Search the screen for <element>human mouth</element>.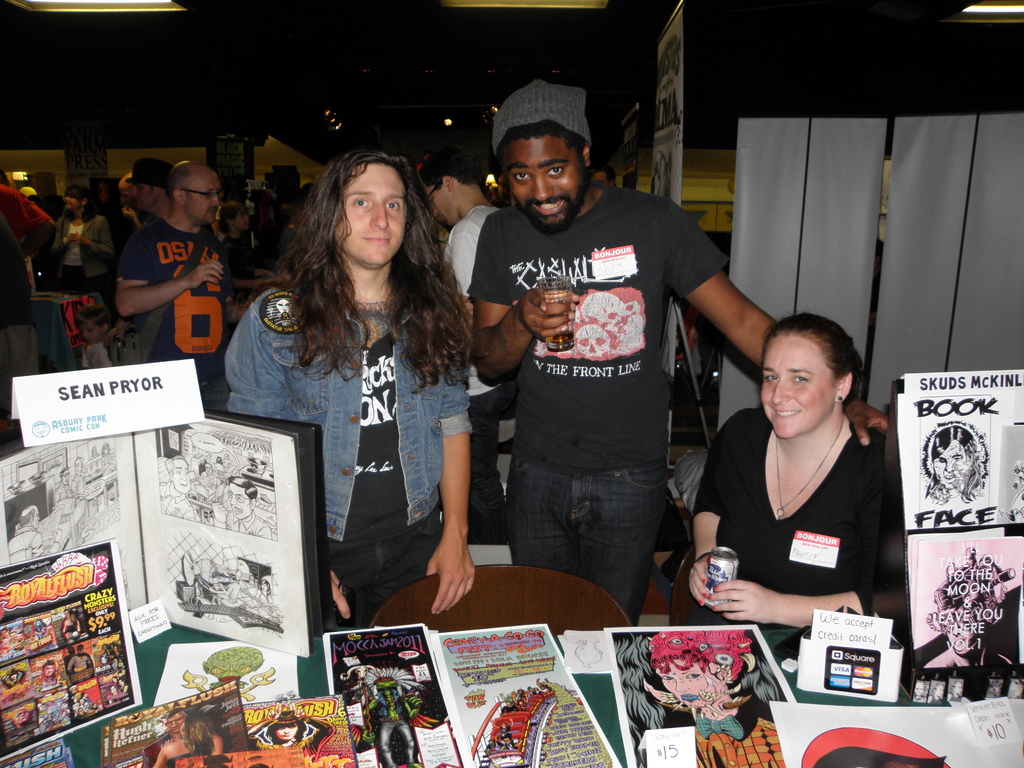
Found at [left=528, top=200, right=568, bottom=221].
